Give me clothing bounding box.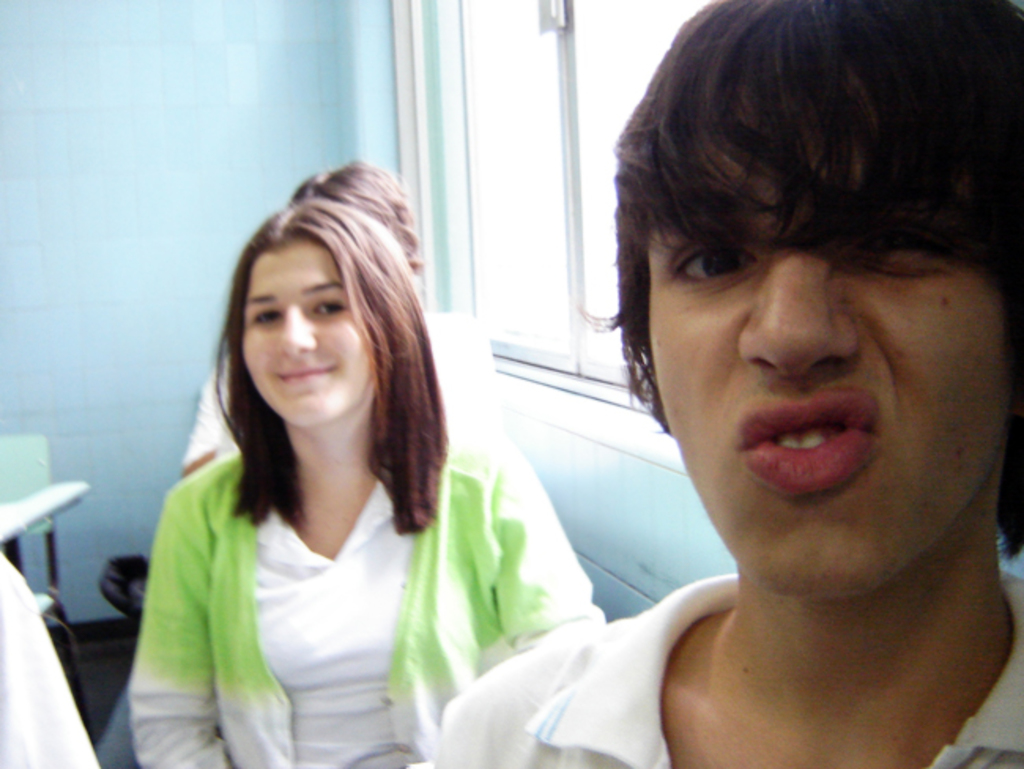
x1=433 y1=572 x2=1022 y2=767.
